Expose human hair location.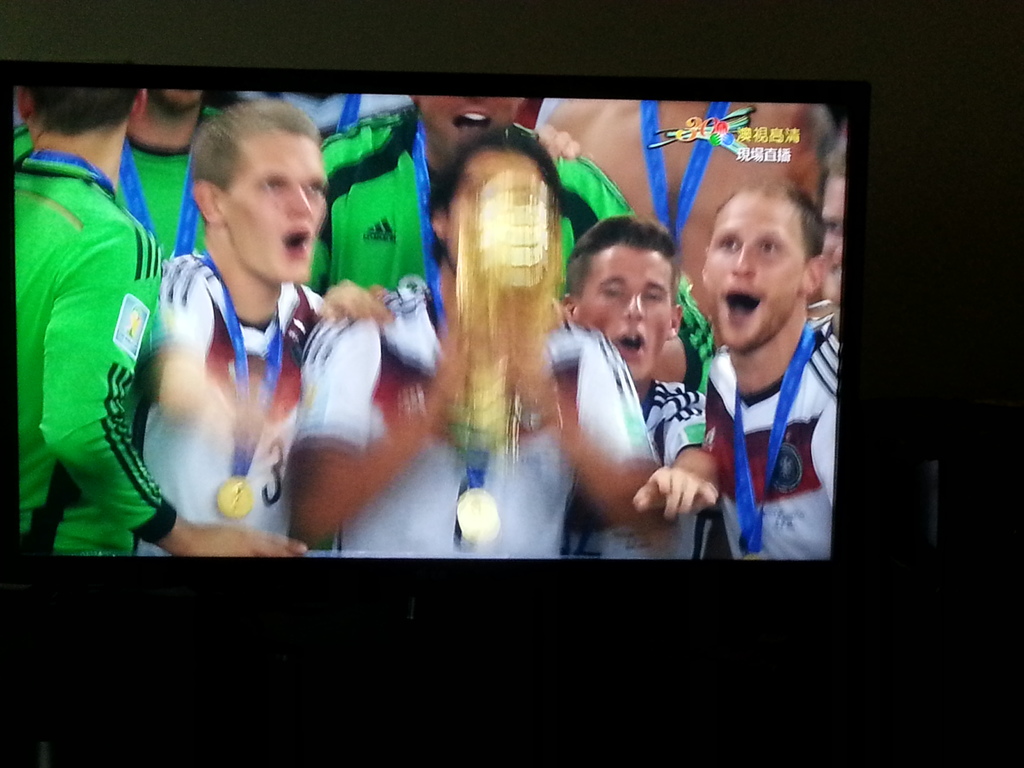
Exposed at <region>428, 122, 565, 263</region>.
